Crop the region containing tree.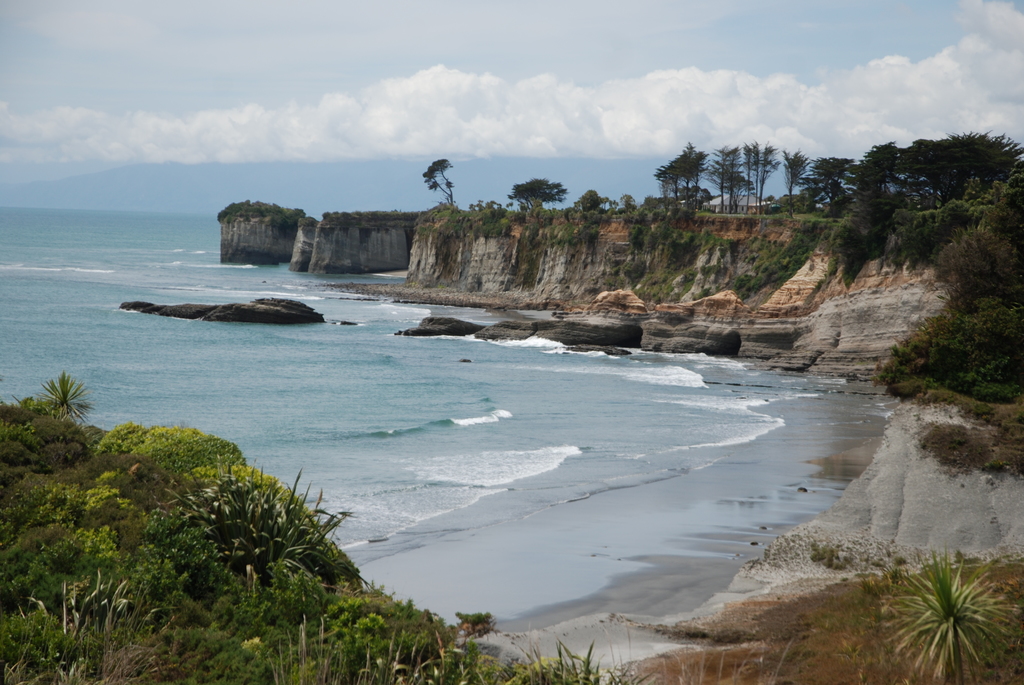
Crop region: select_region(570, 187, 605, 223).
